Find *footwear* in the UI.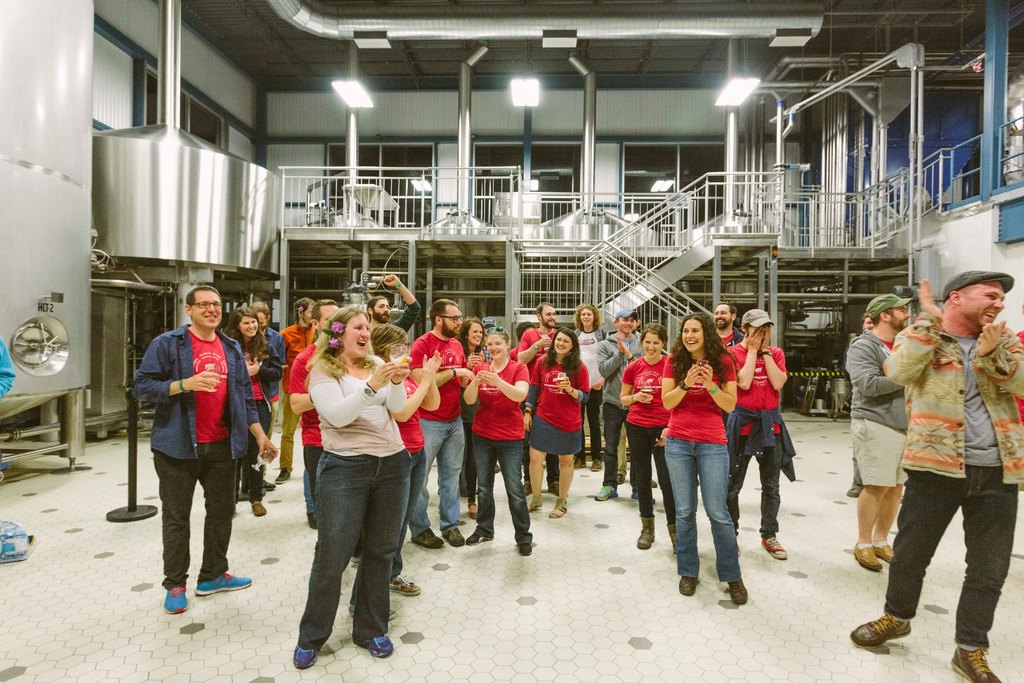
UI element at crop(950, 639, 1004, 682).
